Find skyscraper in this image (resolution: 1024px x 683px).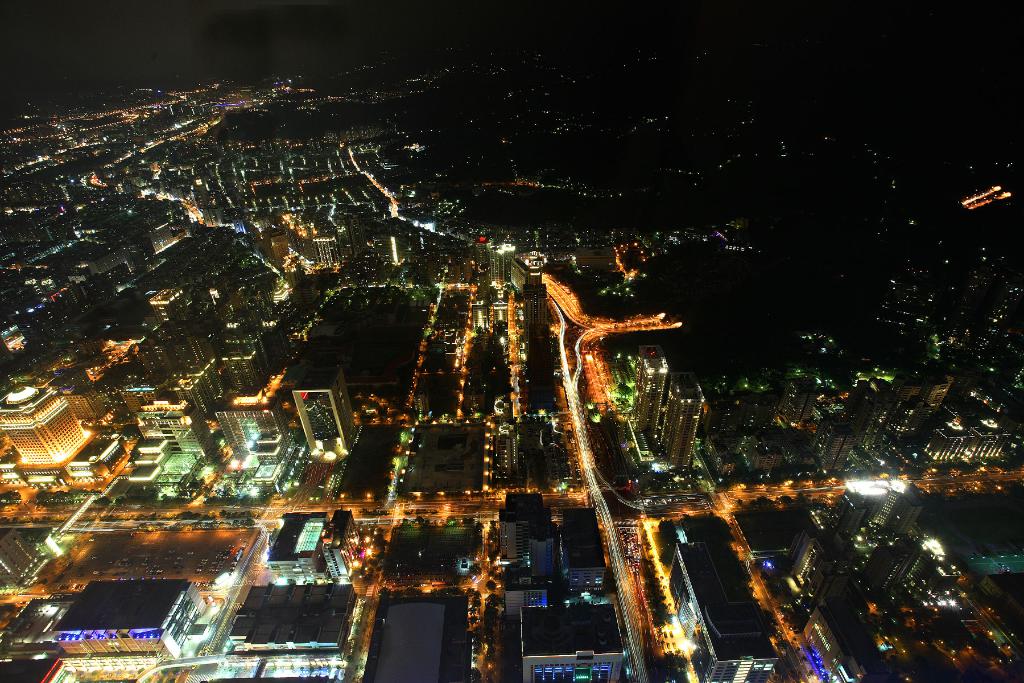
(515,608,627,682).
